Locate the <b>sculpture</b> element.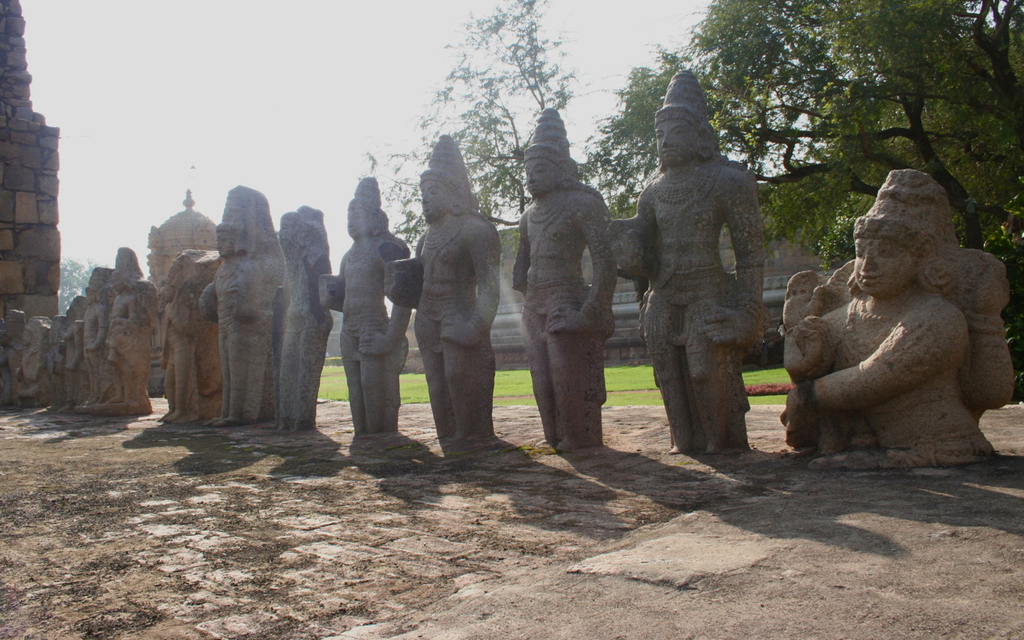
Element bbox: 84/267/114/420.
